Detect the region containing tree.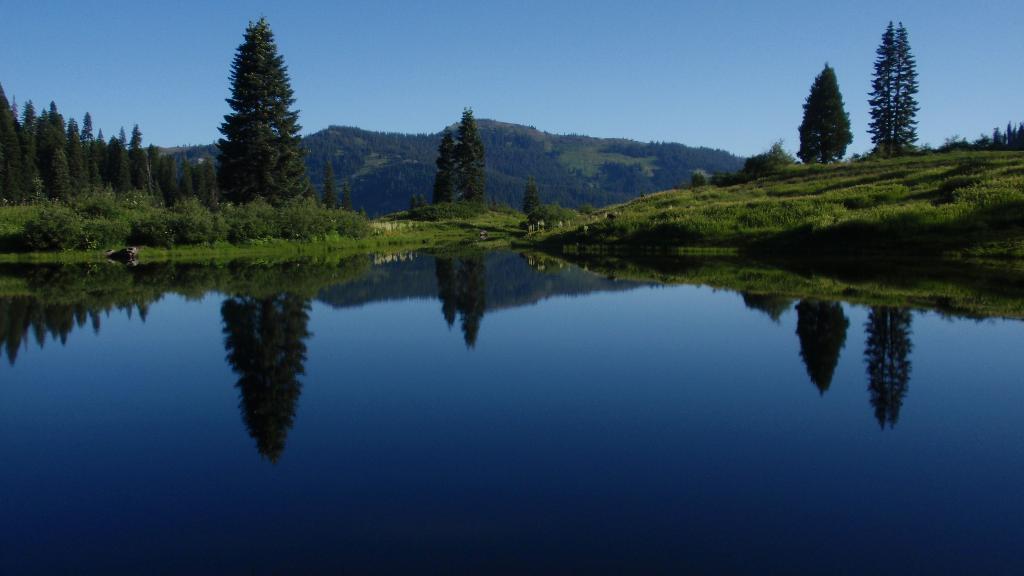
x1=409, y1=191, x2=426, y2=211.
